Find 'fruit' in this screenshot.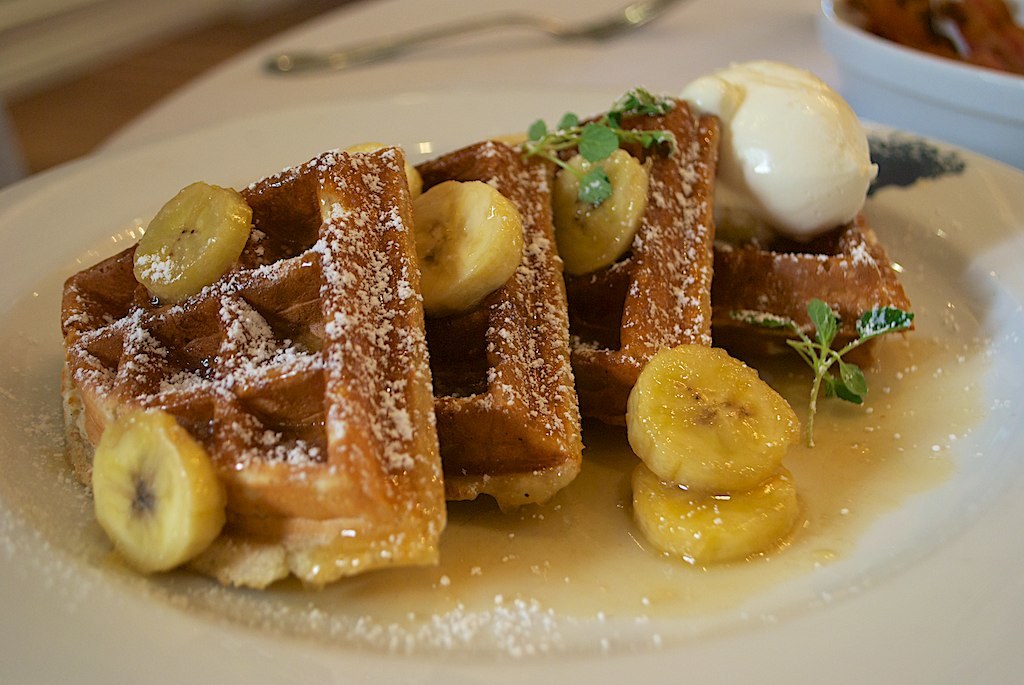
The bounding box for 'fruit' is [488, 134, 560, 175].
